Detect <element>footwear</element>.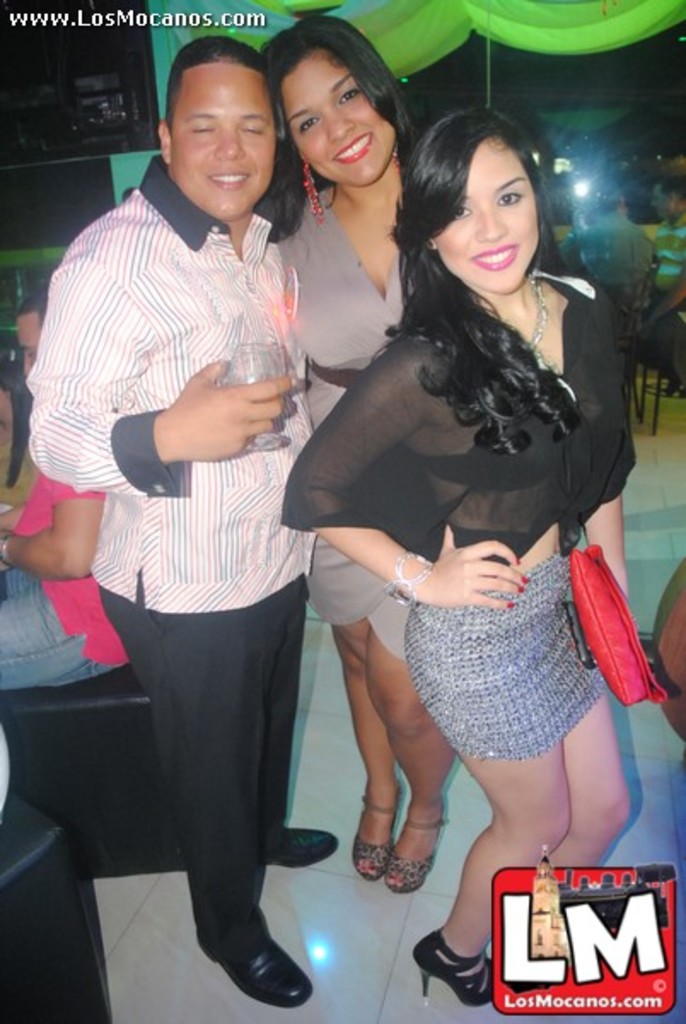
Detected at 425, 918, 498, 1010.
